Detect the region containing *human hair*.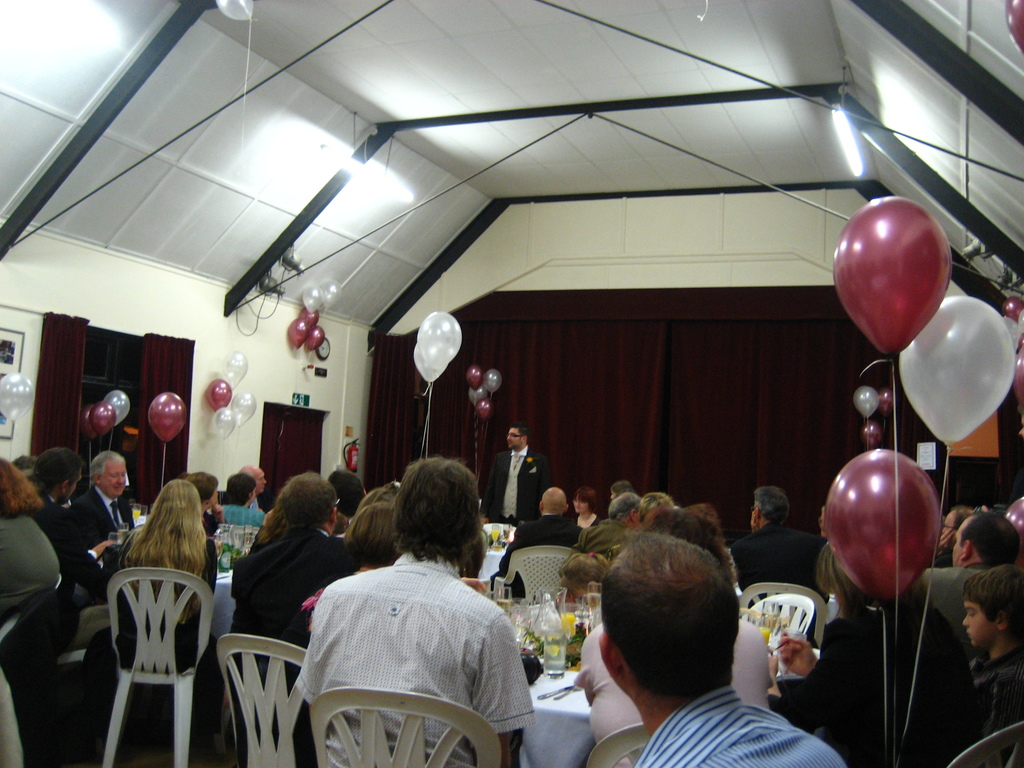
l=225, t=471, r=258, b=506.
